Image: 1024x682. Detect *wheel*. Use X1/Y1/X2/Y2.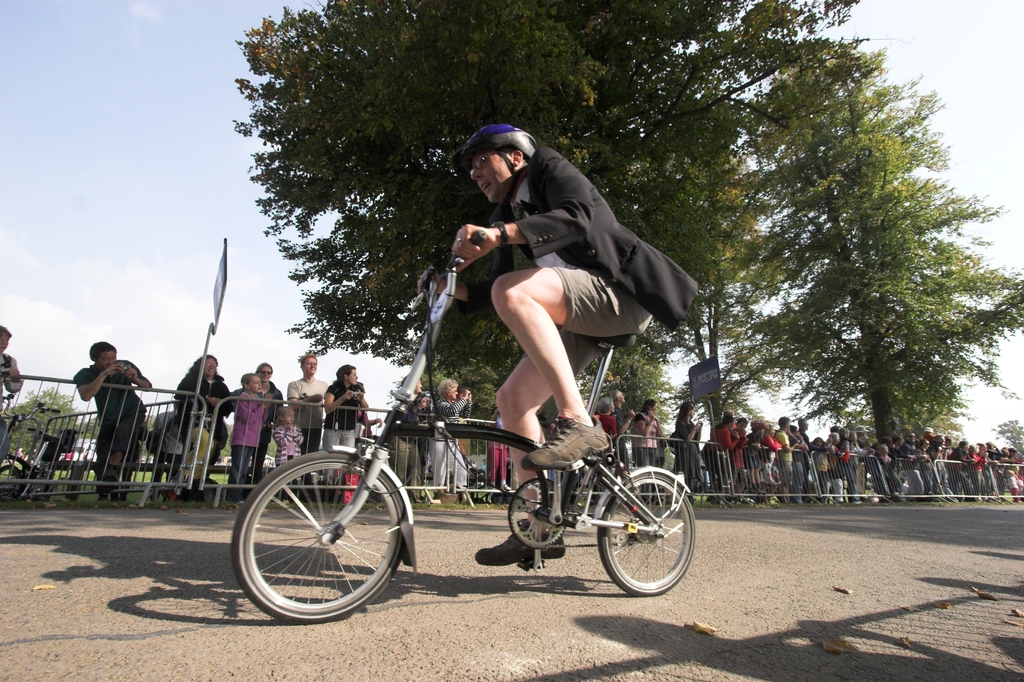
243/461/399/623.
